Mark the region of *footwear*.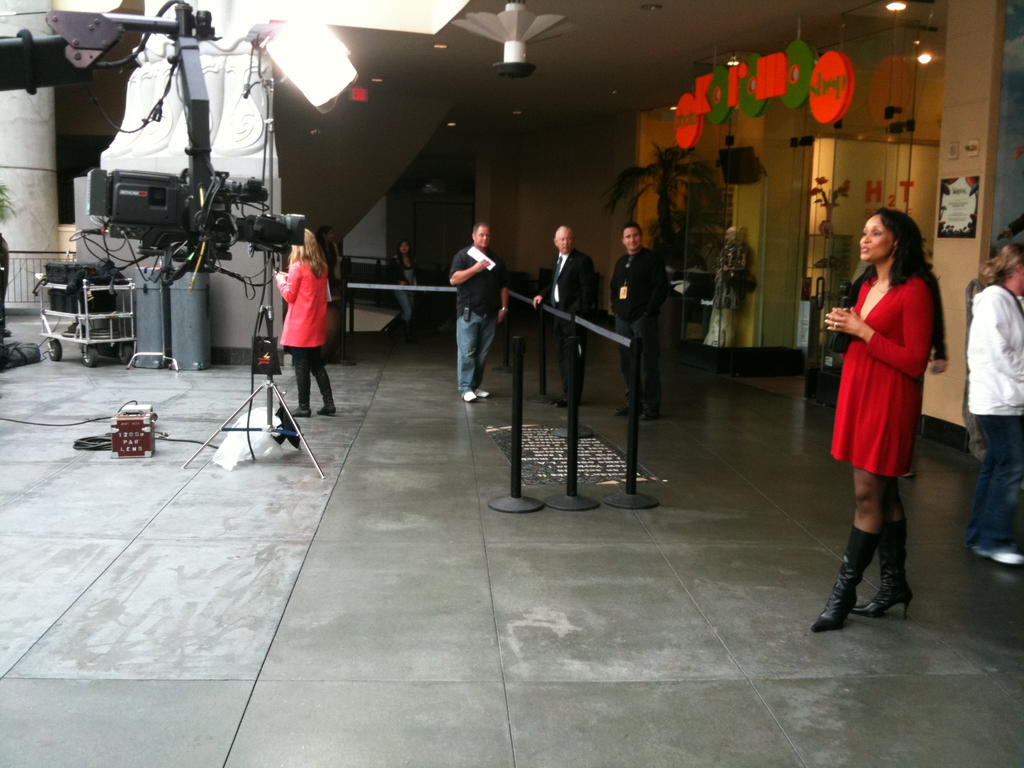
Region: BBox(637, 407, 661, 420).
